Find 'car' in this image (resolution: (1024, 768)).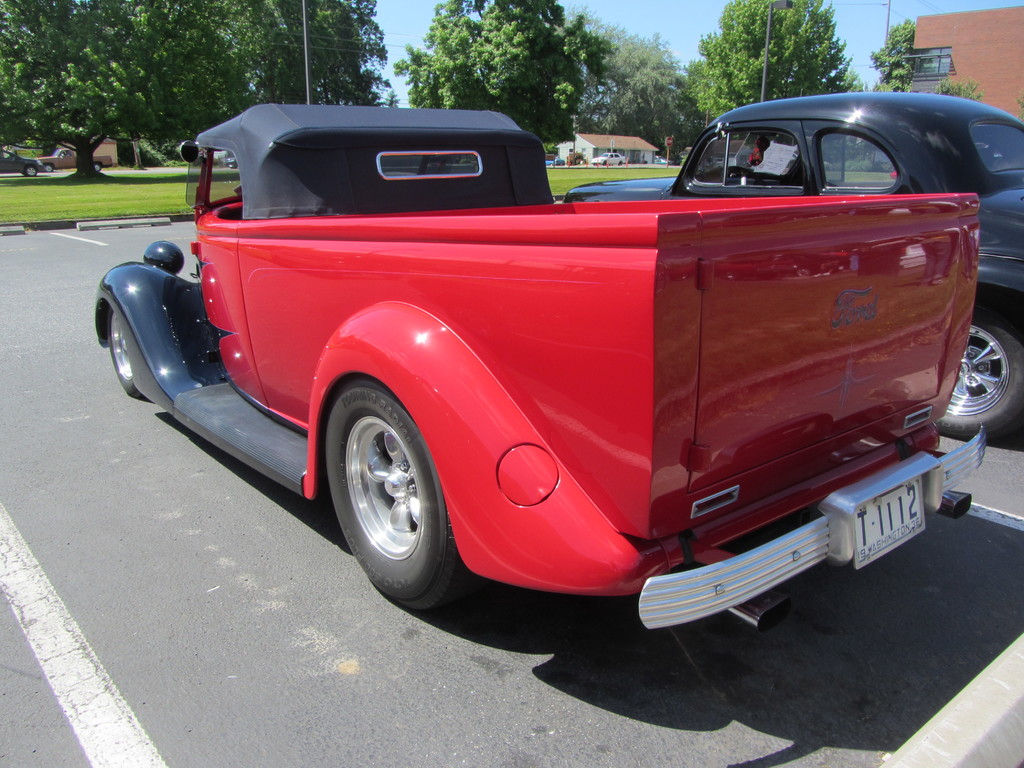
(left=592, top=152, right=626, bottom=165).
